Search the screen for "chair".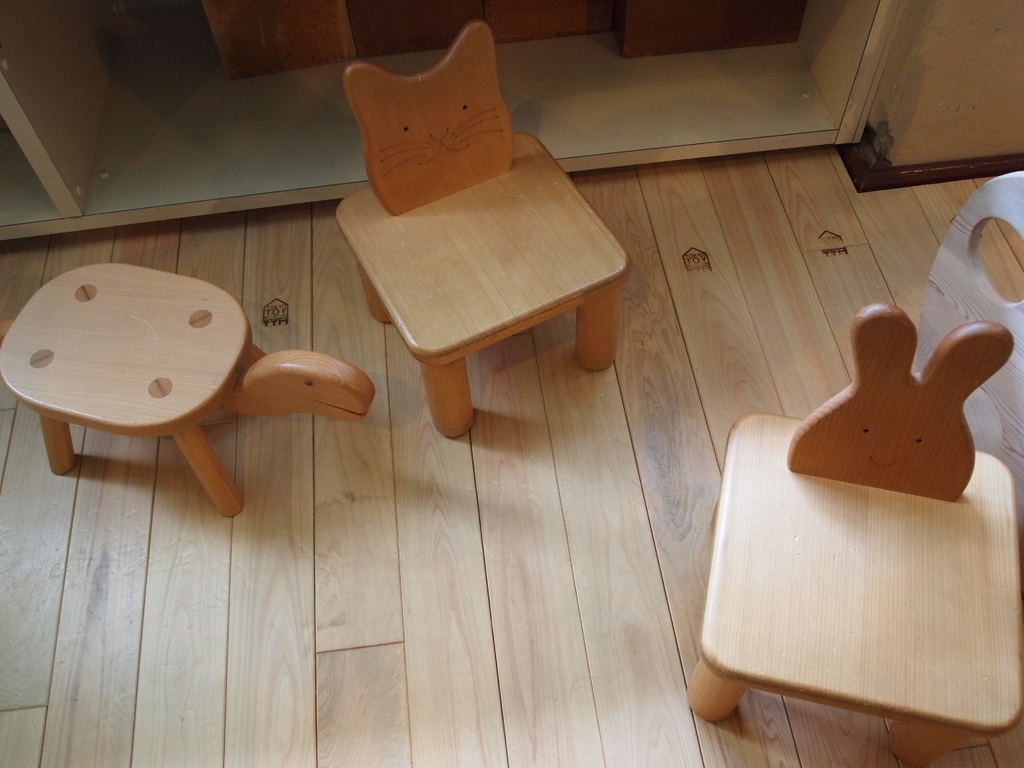
Found at 329:19:637:440.
